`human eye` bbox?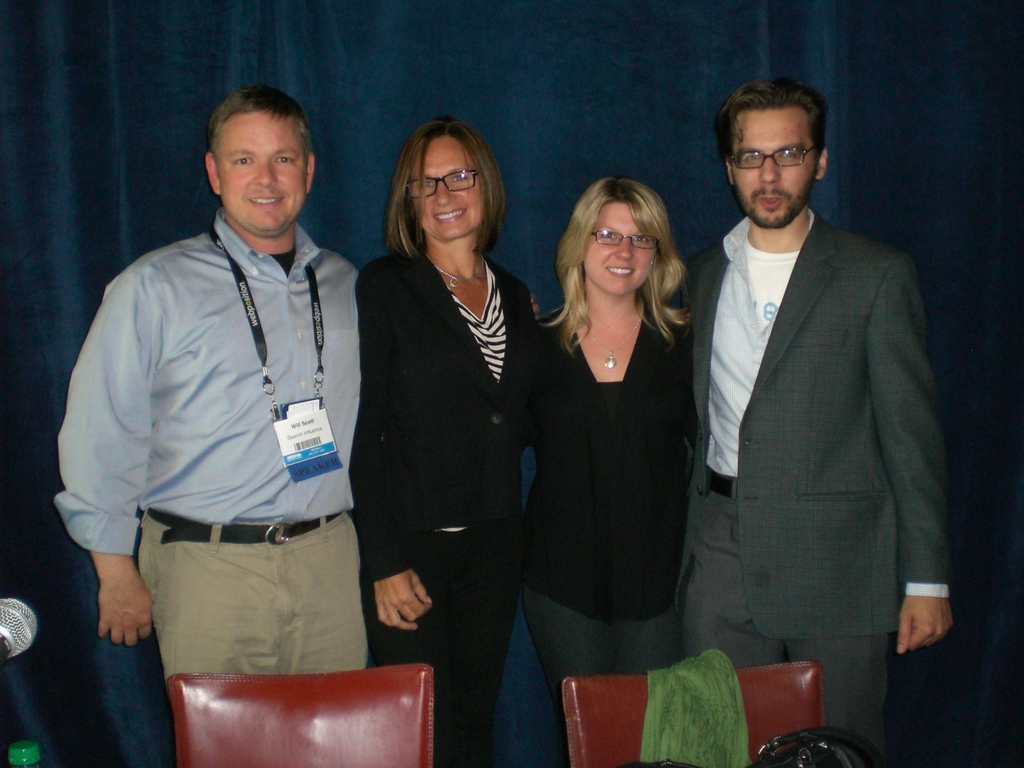
l=599, t=230, r=618, b=241
